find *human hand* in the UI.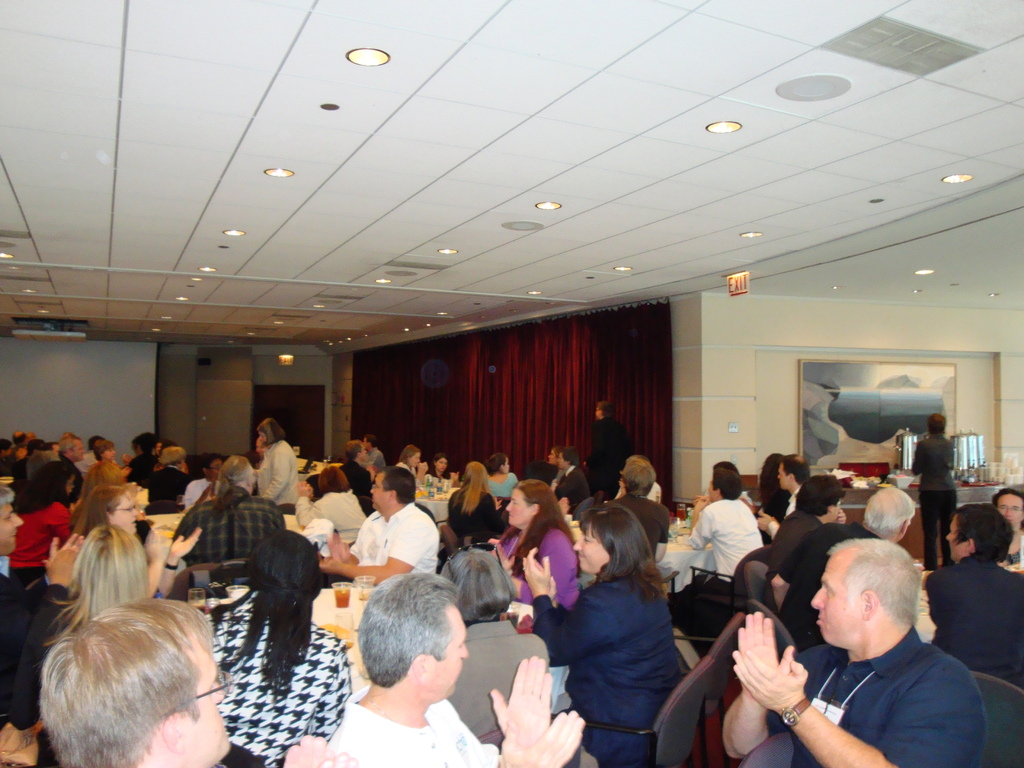
UI element at x1=523, y1=544, x2=550, y2=595.
